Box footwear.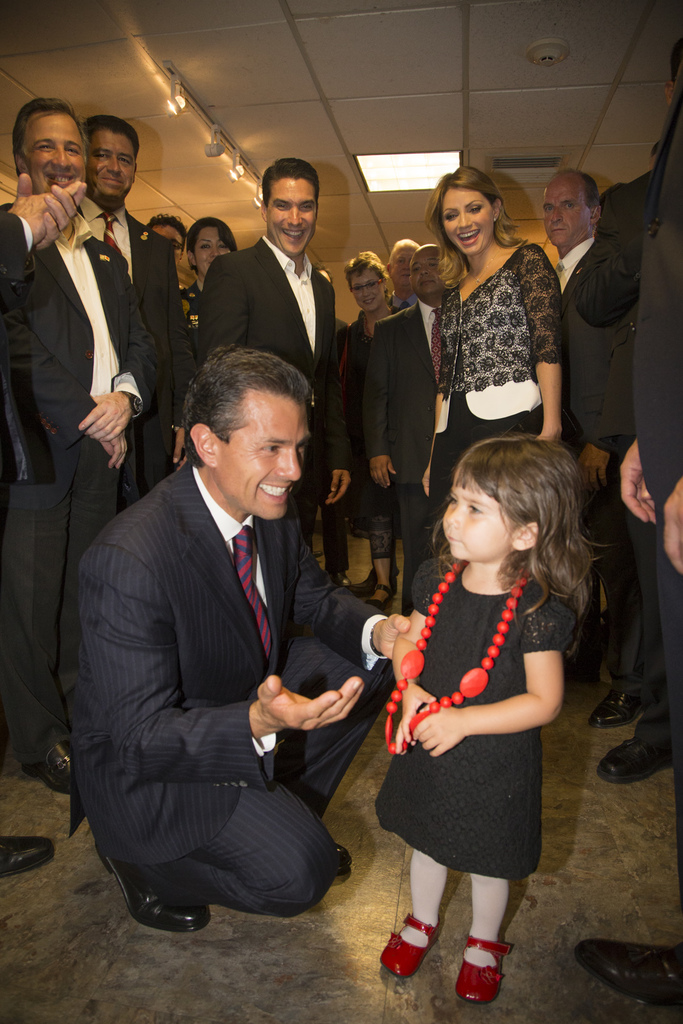
<region>321, 550, 355, 593</region>.
